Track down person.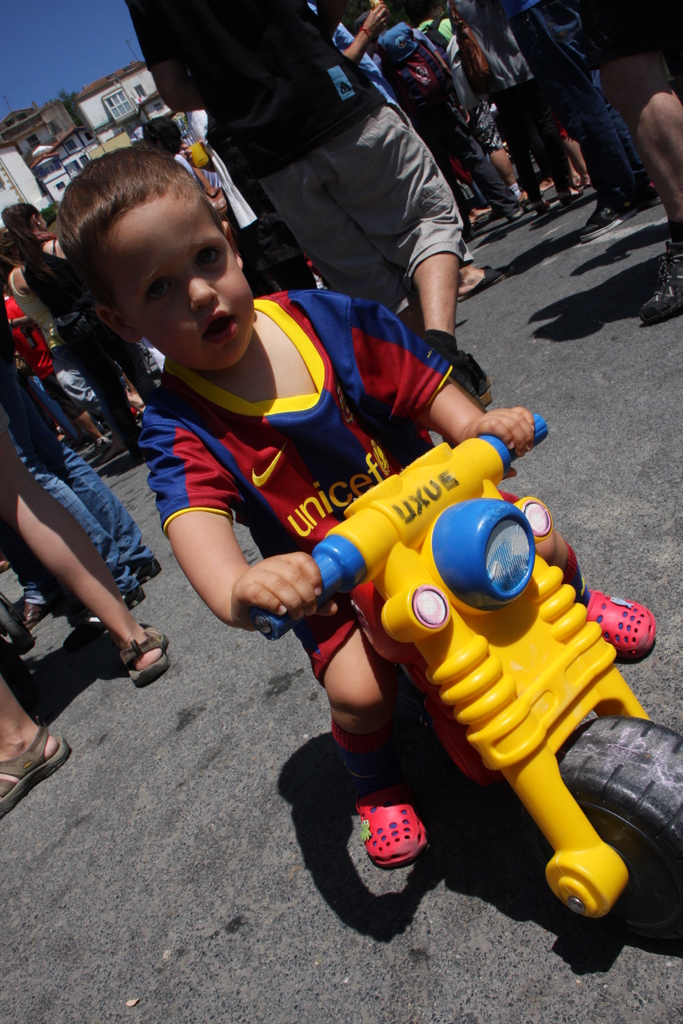
Tracked to x1=62 y1=147 x2=678 y2=861.
